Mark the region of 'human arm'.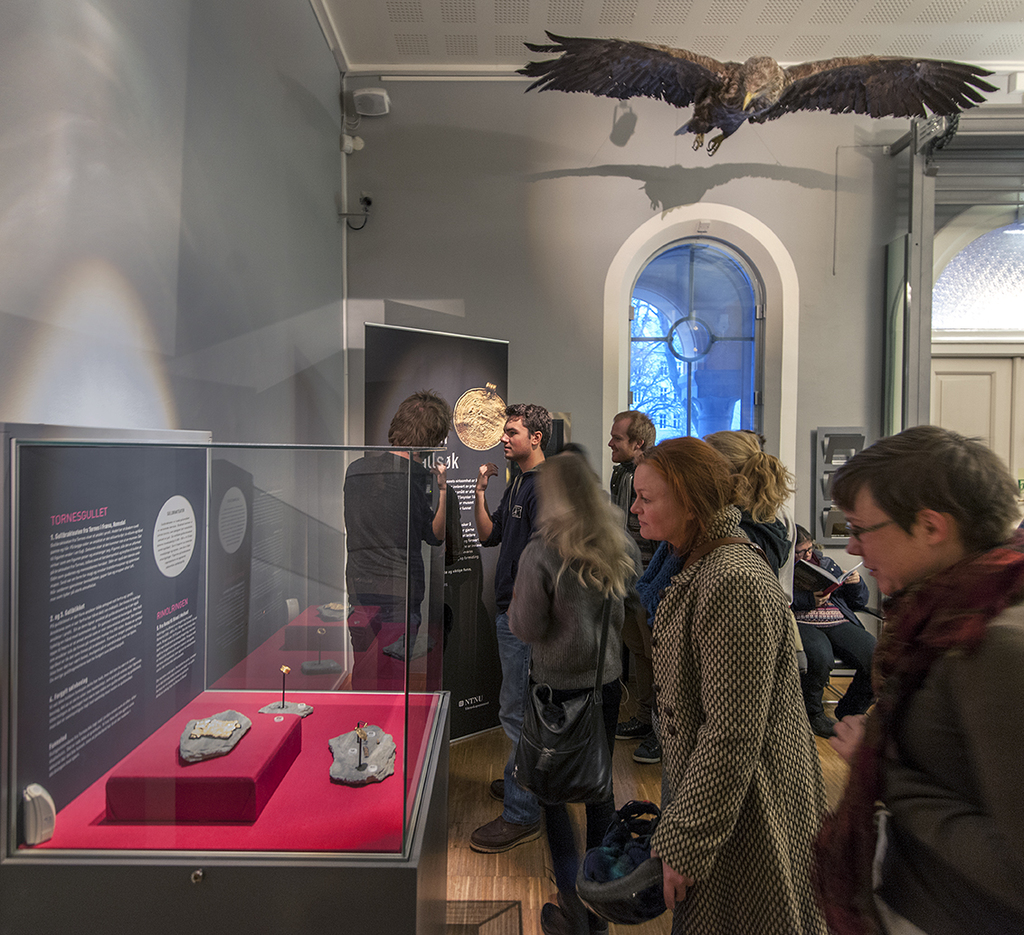
Region: x1=788, y1=581, x2=832, y2=609.
